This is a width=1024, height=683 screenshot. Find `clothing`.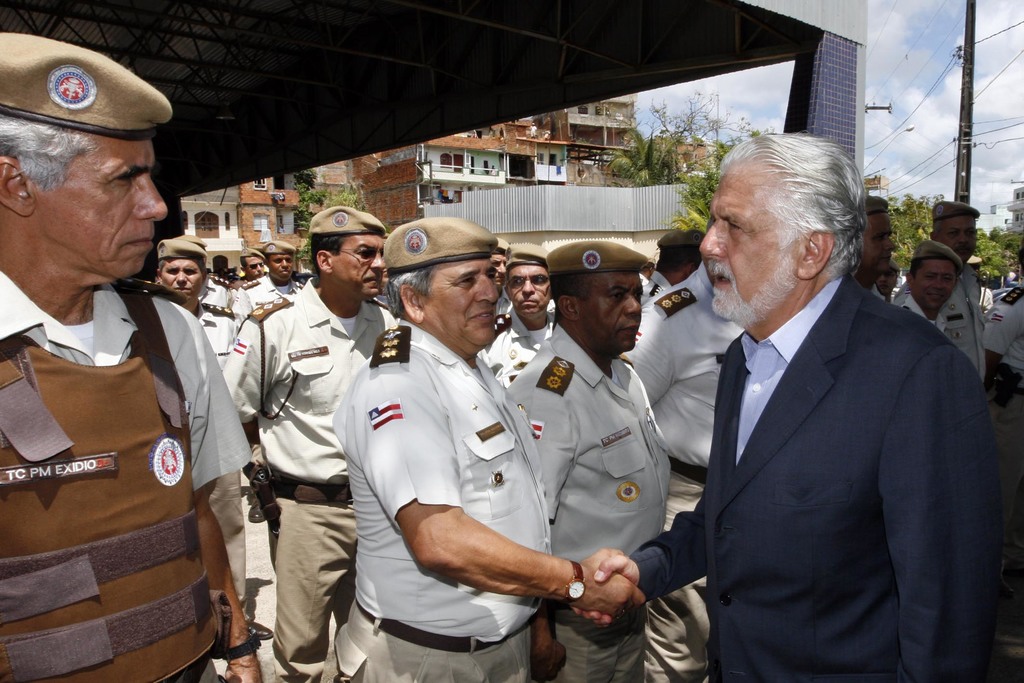
Bounding box: [left=207, top=274, right=257, bottom=324].
